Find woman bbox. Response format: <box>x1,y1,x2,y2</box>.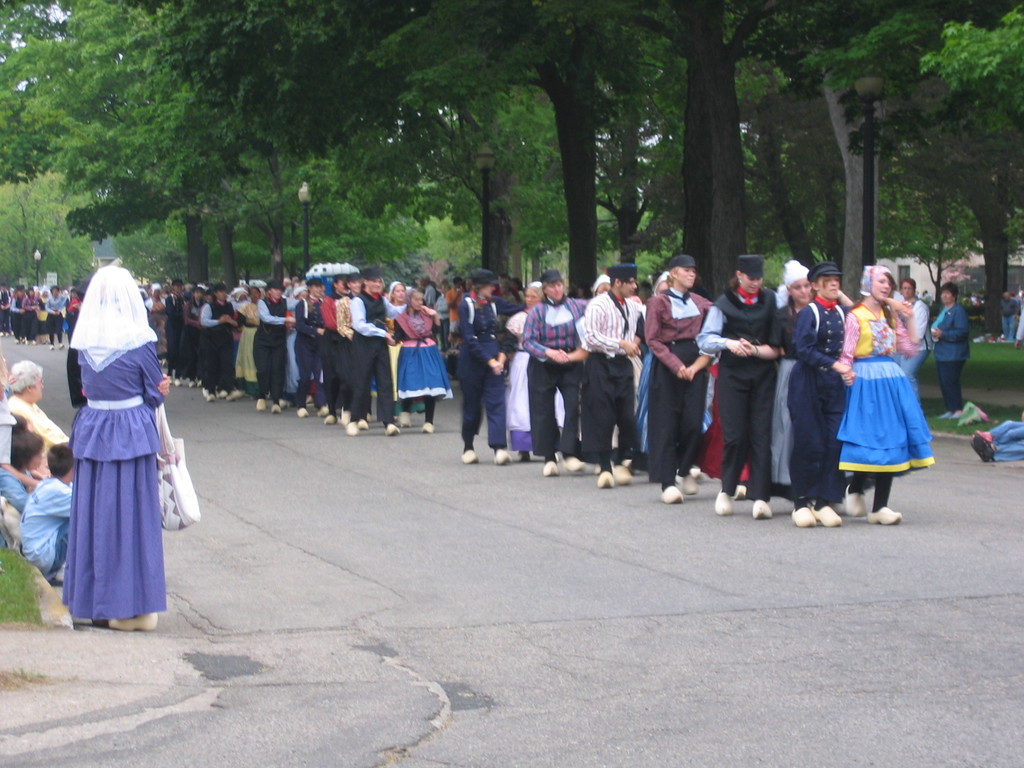
<box>385,291,442,432</box>.
